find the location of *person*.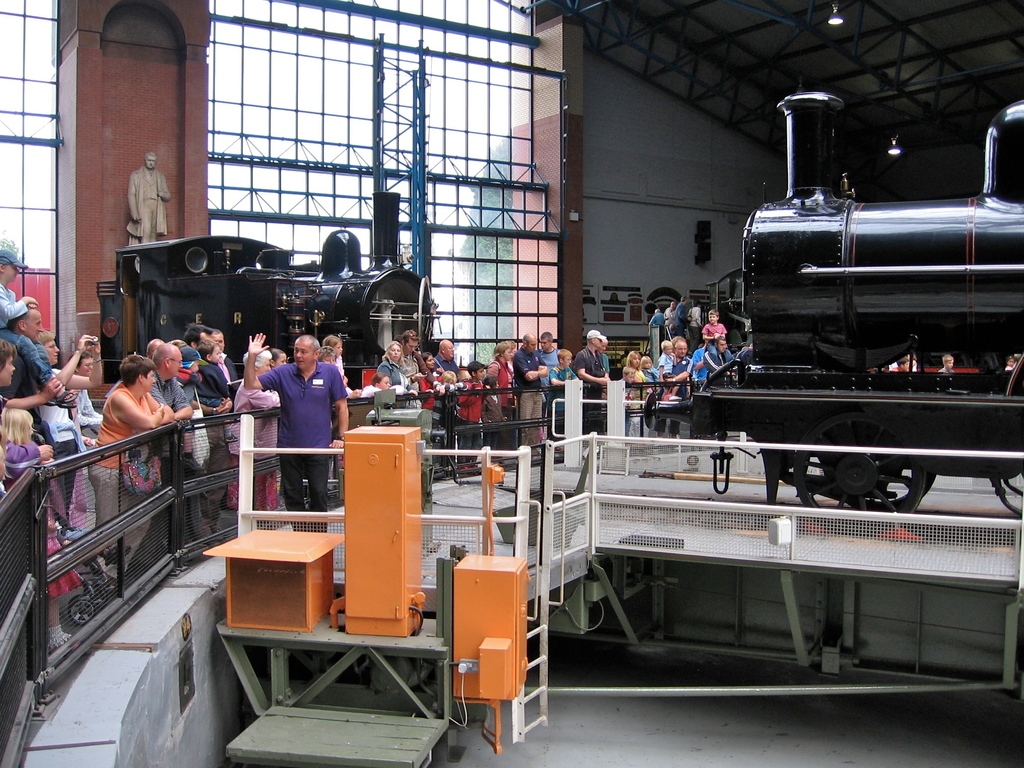
Location: x1=575, y1=330, x2=607, y2=414.
